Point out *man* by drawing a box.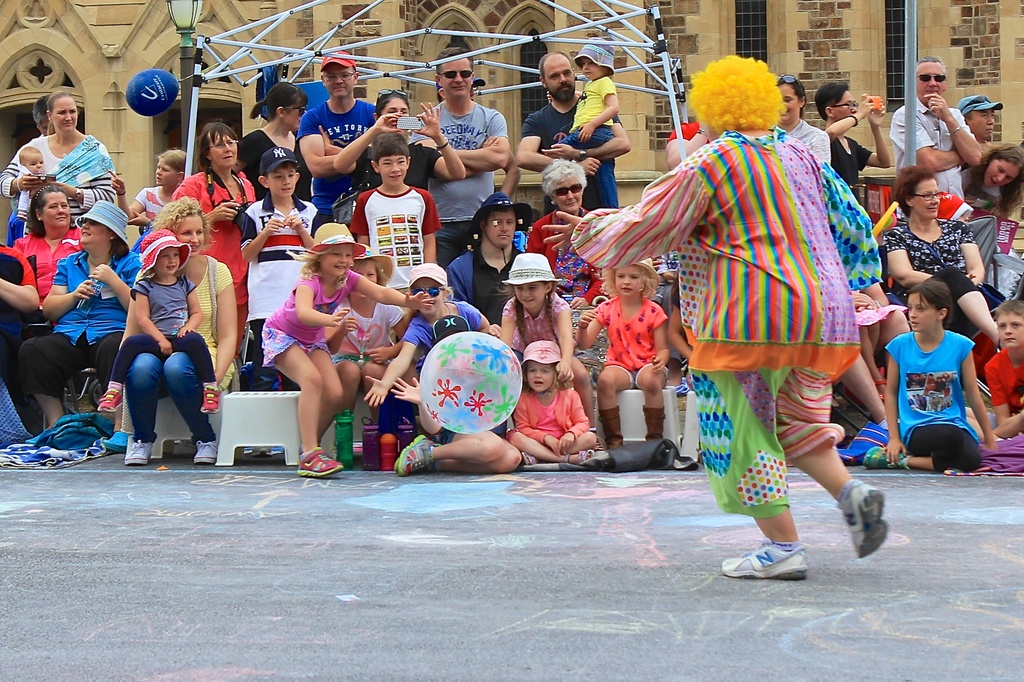
locate(296, 48, 374, 233).
